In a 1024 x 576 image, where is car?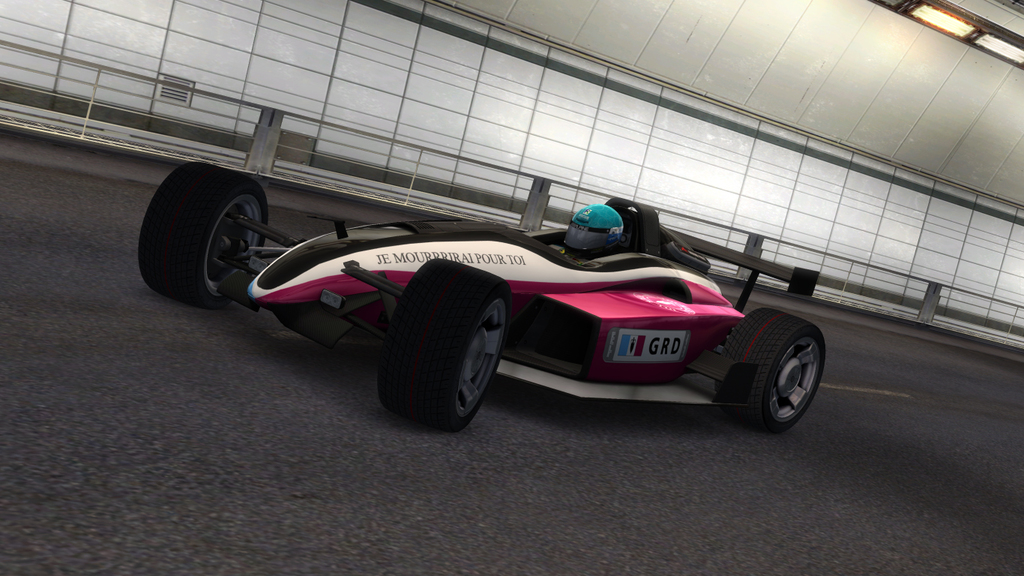
l=130, t=152, r=816, b=451.
